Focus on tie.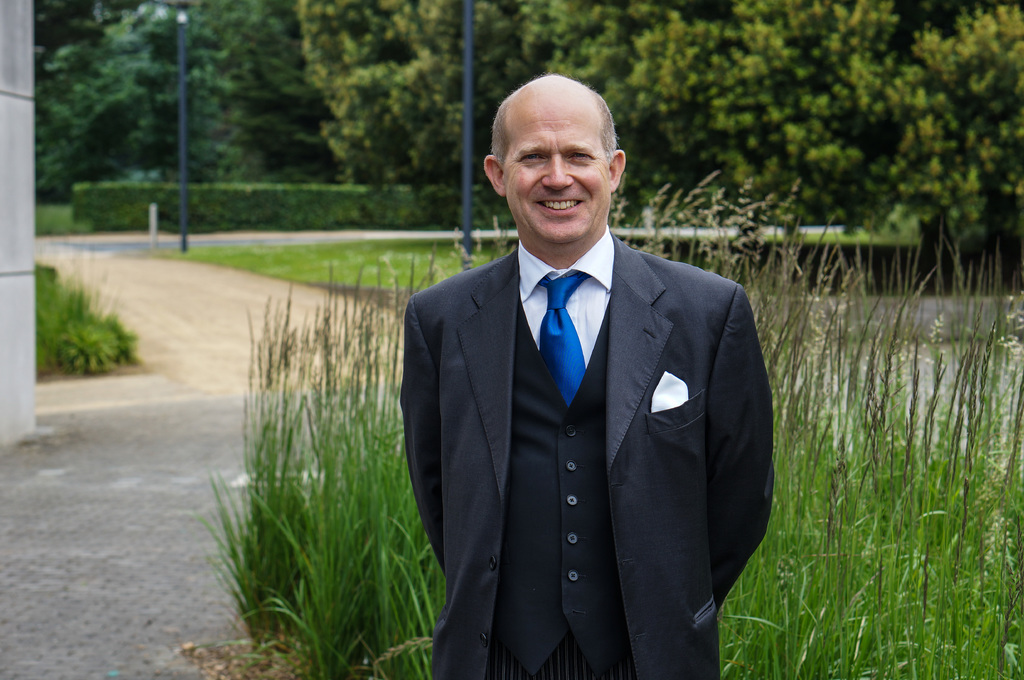
Focused at (x1=540, y1=273, x2=593, y2=406).
